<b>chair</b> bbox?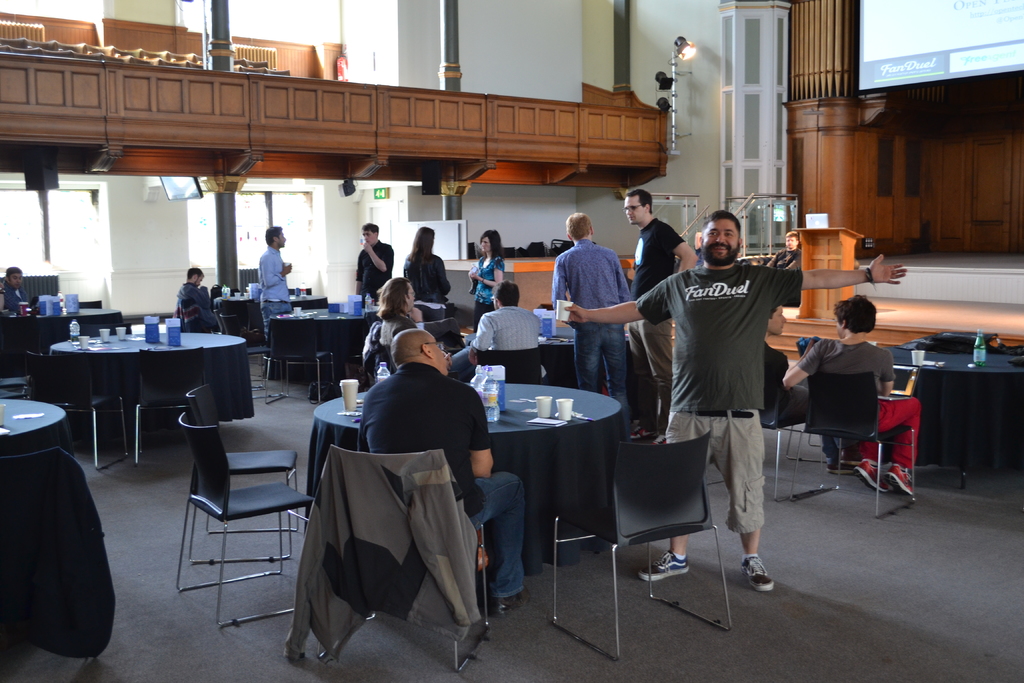
186, 383, 296, 564
